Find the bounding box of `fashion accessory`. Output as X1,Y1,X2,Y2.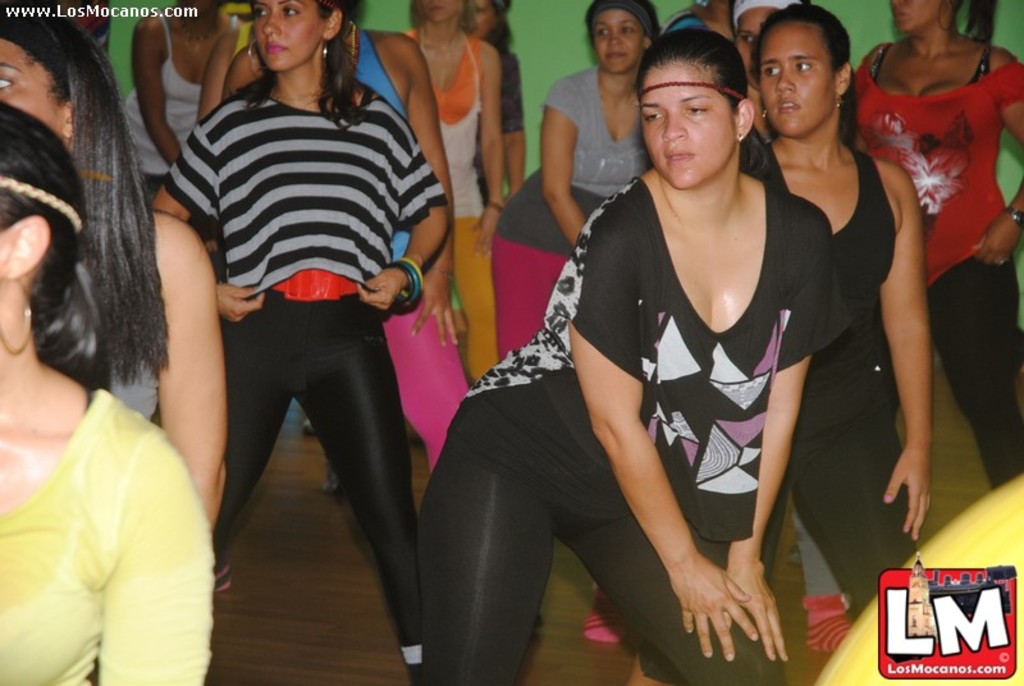
0,174,78,223.
